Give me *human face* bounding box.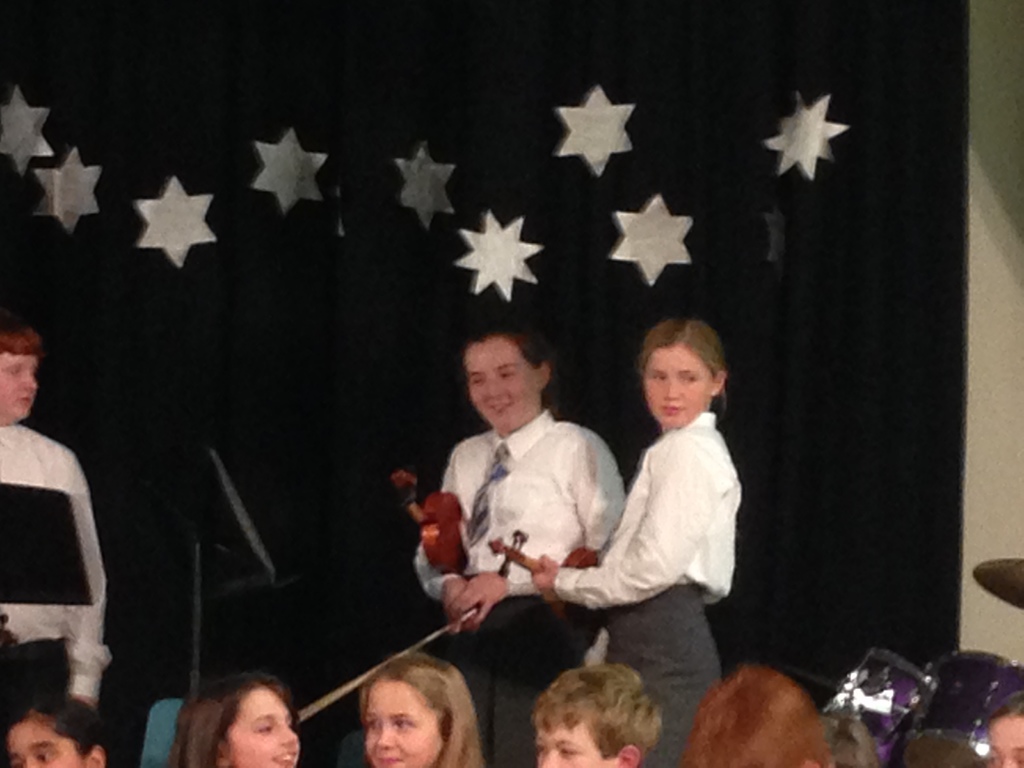
BBox(6, 726, 80, 767).
